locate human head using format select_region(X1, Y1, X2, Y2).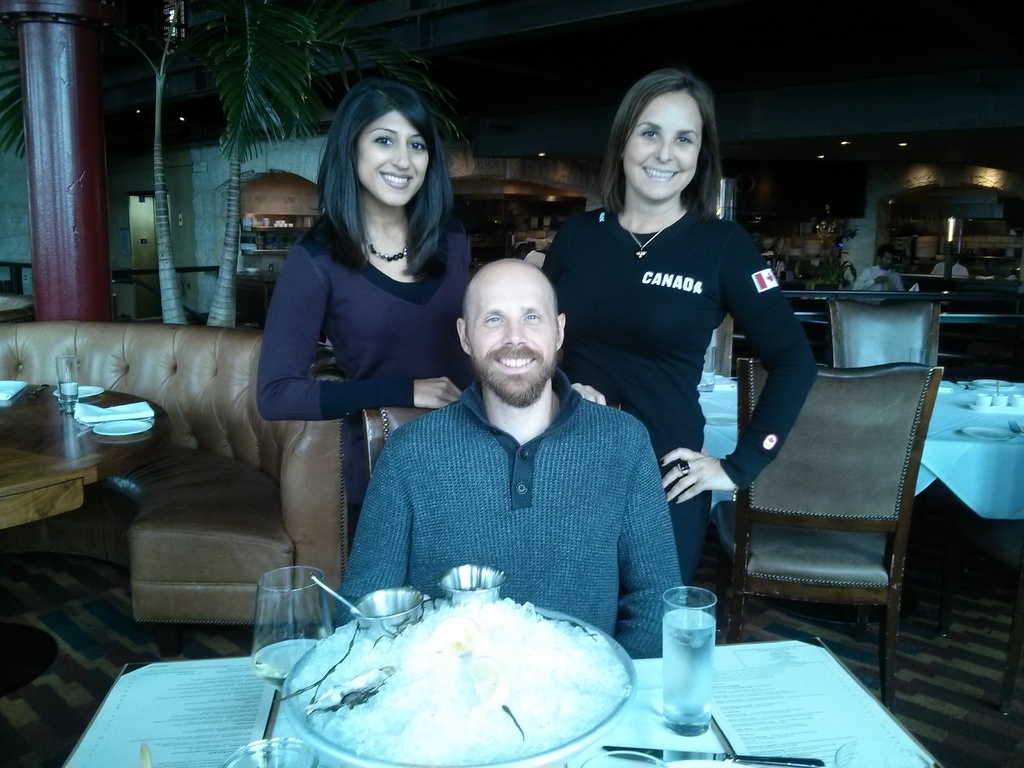
select_region(602, 65, 725, 209).
